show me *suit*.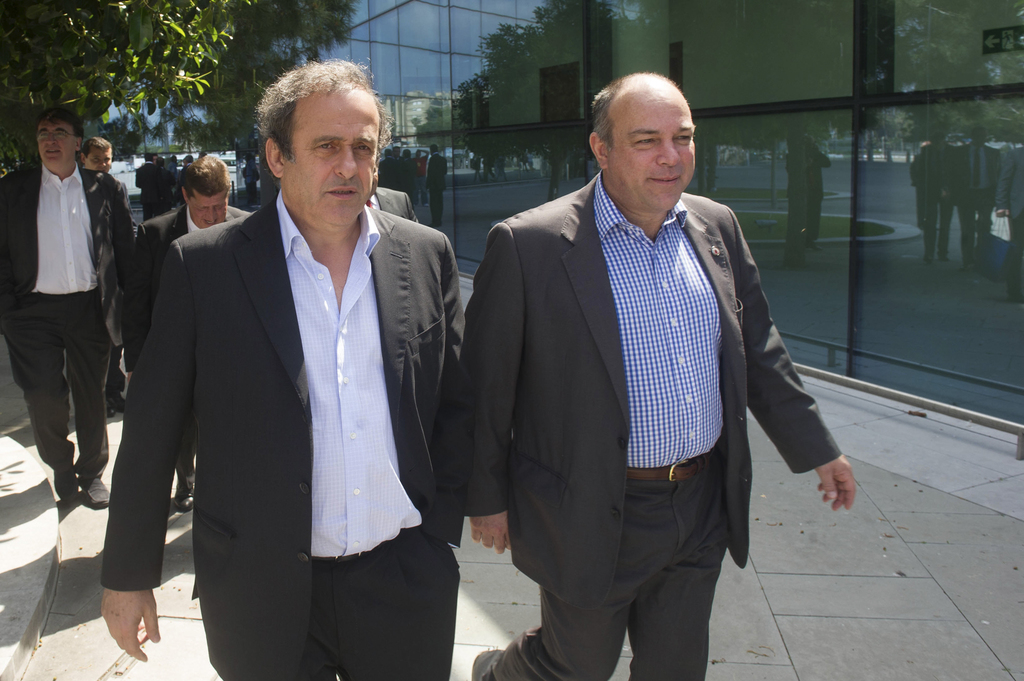
*suit* is here: 95, 181, 467, 680.
